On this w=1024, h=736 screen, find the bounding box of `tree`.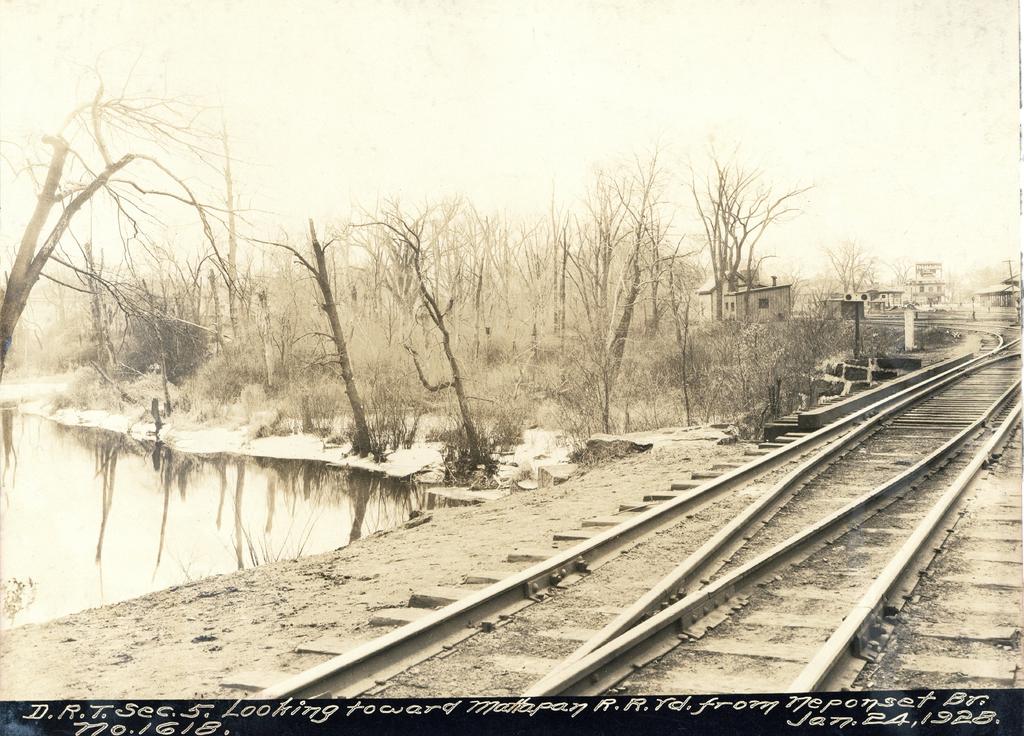
Bounding box: [230,202,429,462].
